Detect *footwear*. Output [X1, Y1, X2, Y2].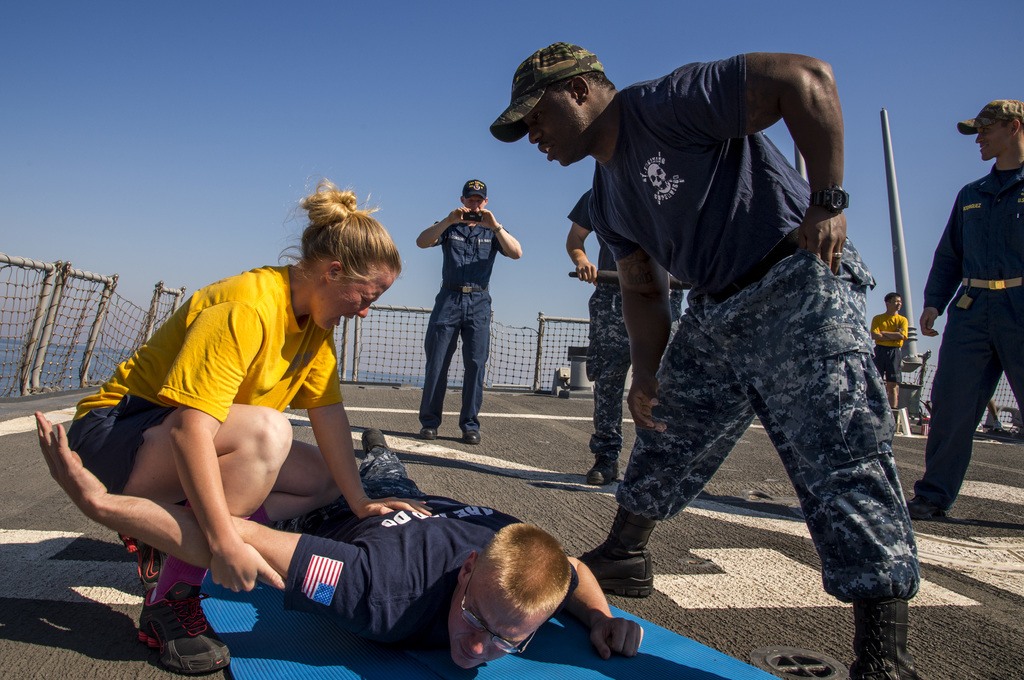
[847, 594, 925, 679].
